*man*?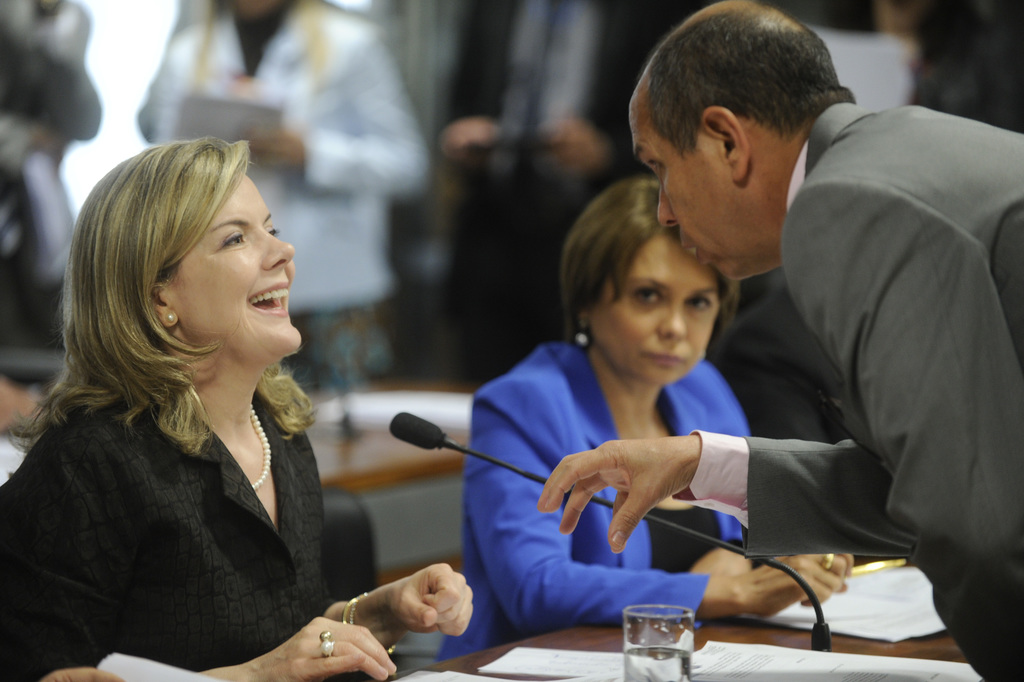
left=499, top=28, right=982, bottom=677
